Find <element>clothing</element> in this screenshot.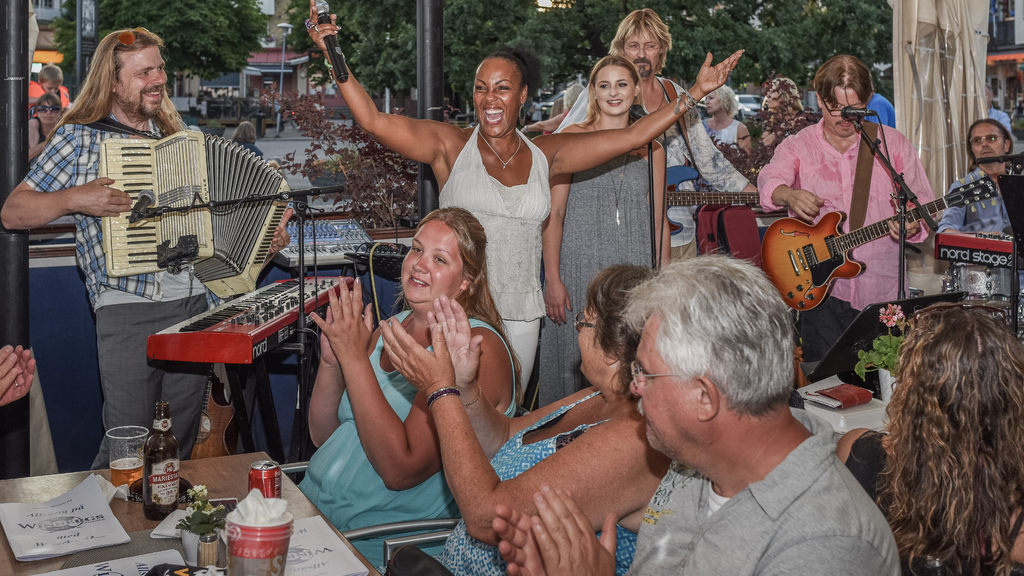
The bounding box for <element>clothing</element> is [941, 167, 1023, 232].
